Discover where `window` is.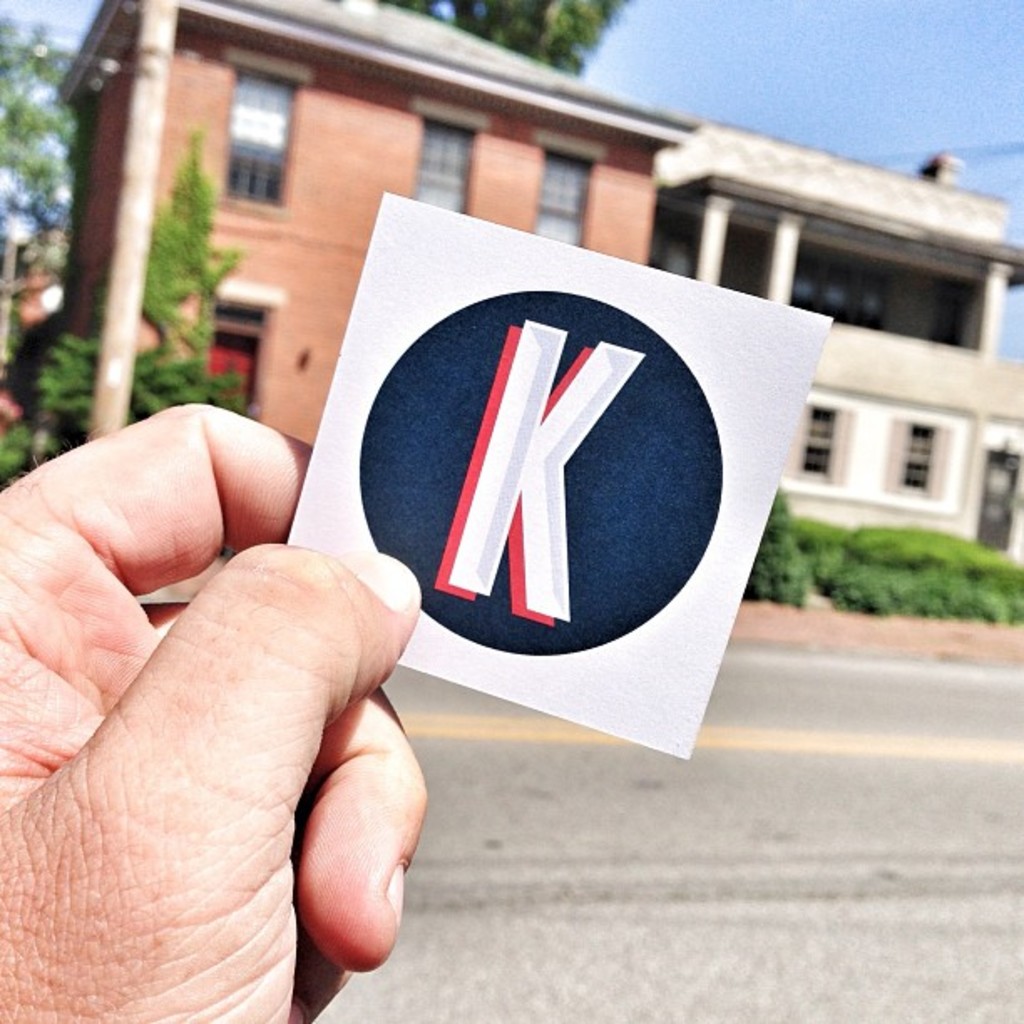
Discovered at {"x1": 407, "y1": 95, "x2": 475, "y2": 204}.
